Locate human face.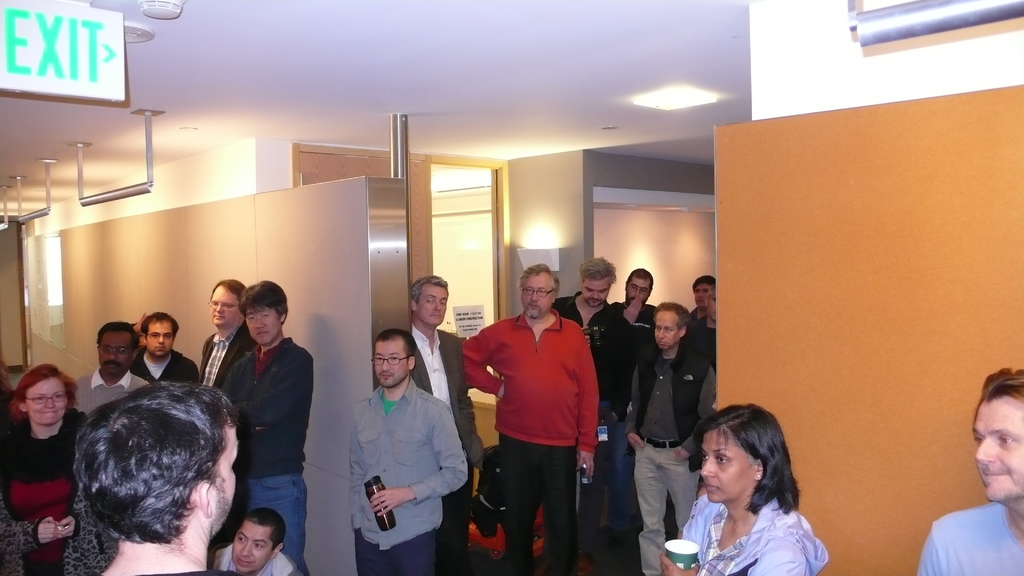
Bounding box: (left=653, top=312, right=682, bottom=346).
